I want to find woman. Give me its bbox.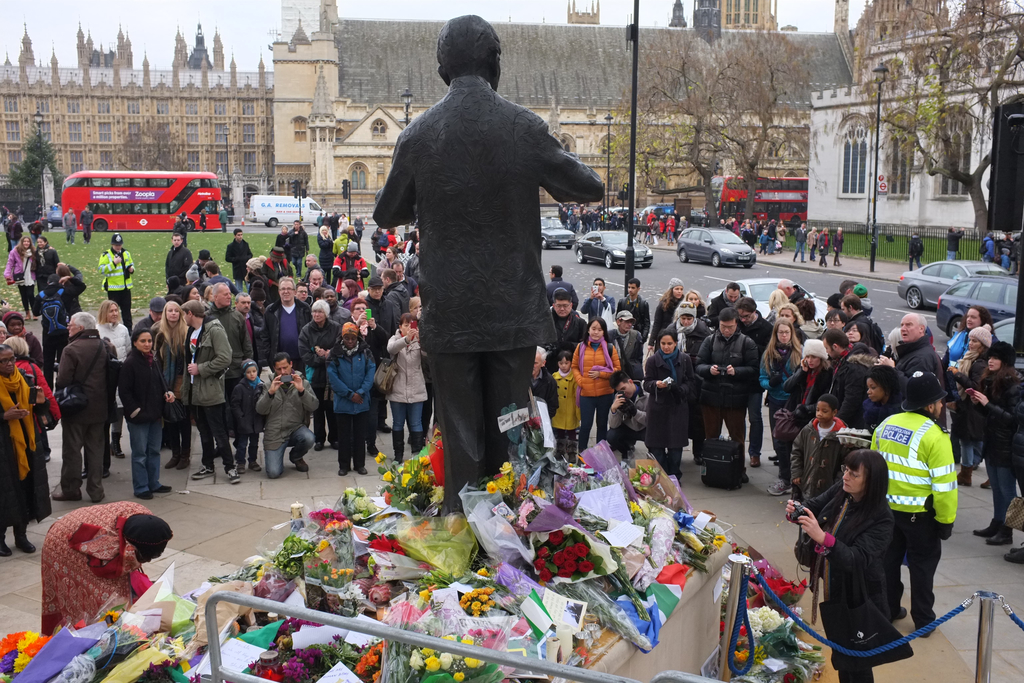
crop(0, 344, 59, 549).
